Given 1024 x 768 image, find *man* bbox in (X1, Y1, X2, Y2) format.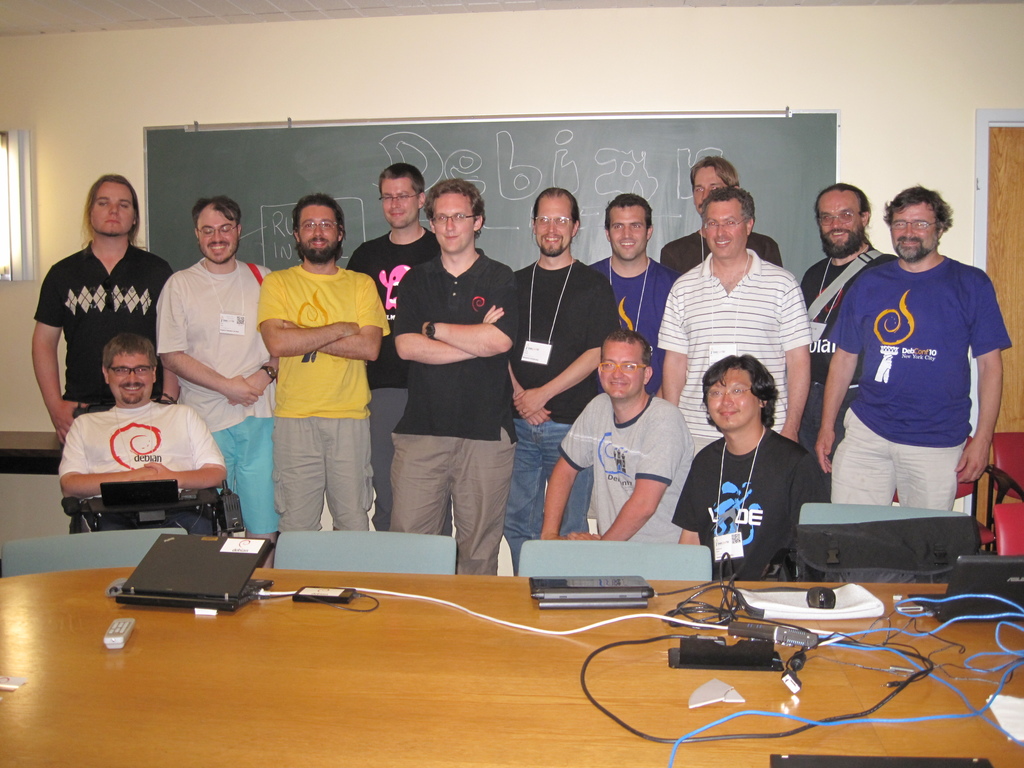
(539, 326, 696, 544).
